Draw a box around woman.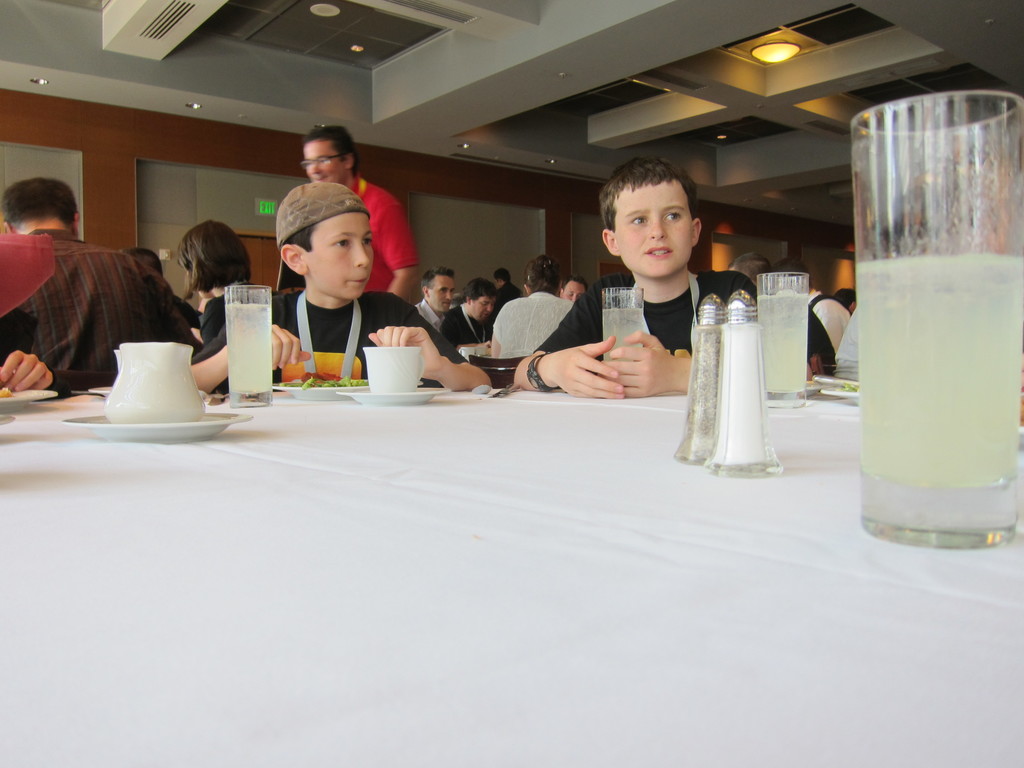
(178, 217, 250, 372).
